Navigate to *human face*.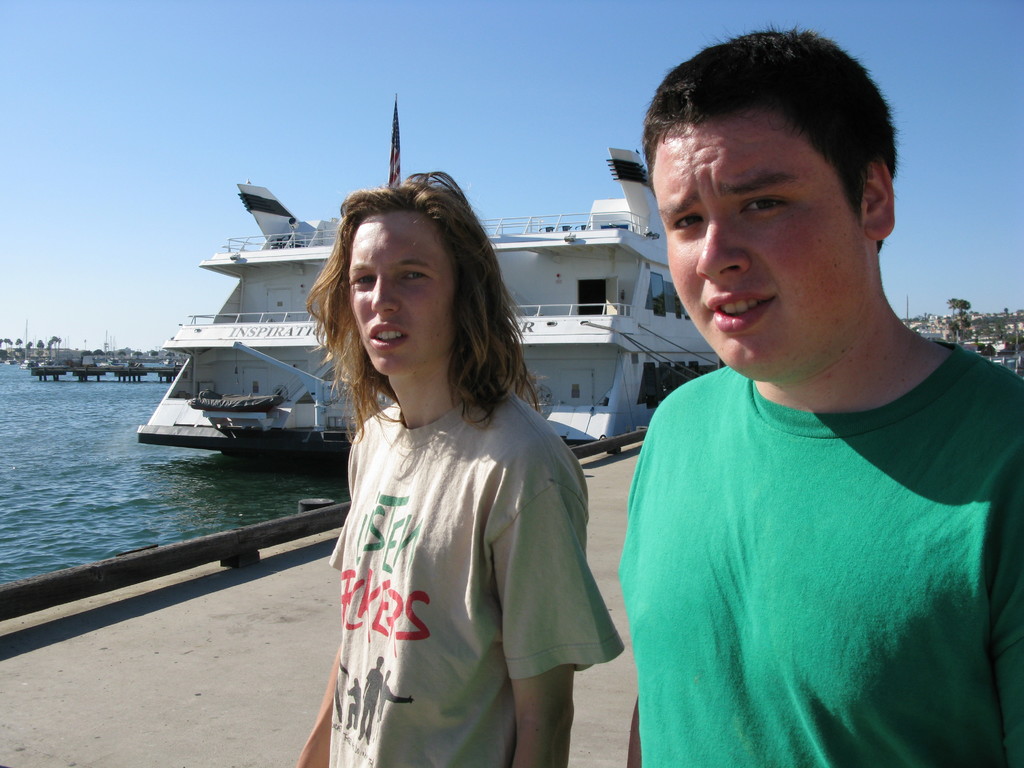
Navigation target: bbox(652, 107, 863, 378).
